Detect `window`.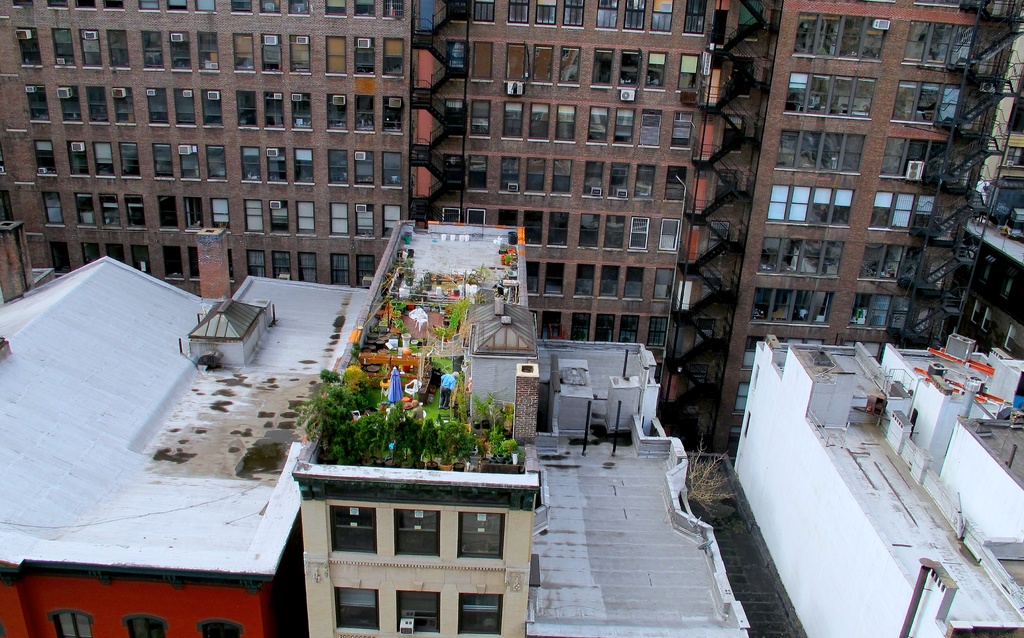
Detected at left=10, top=0, right=31, bottom=7.
